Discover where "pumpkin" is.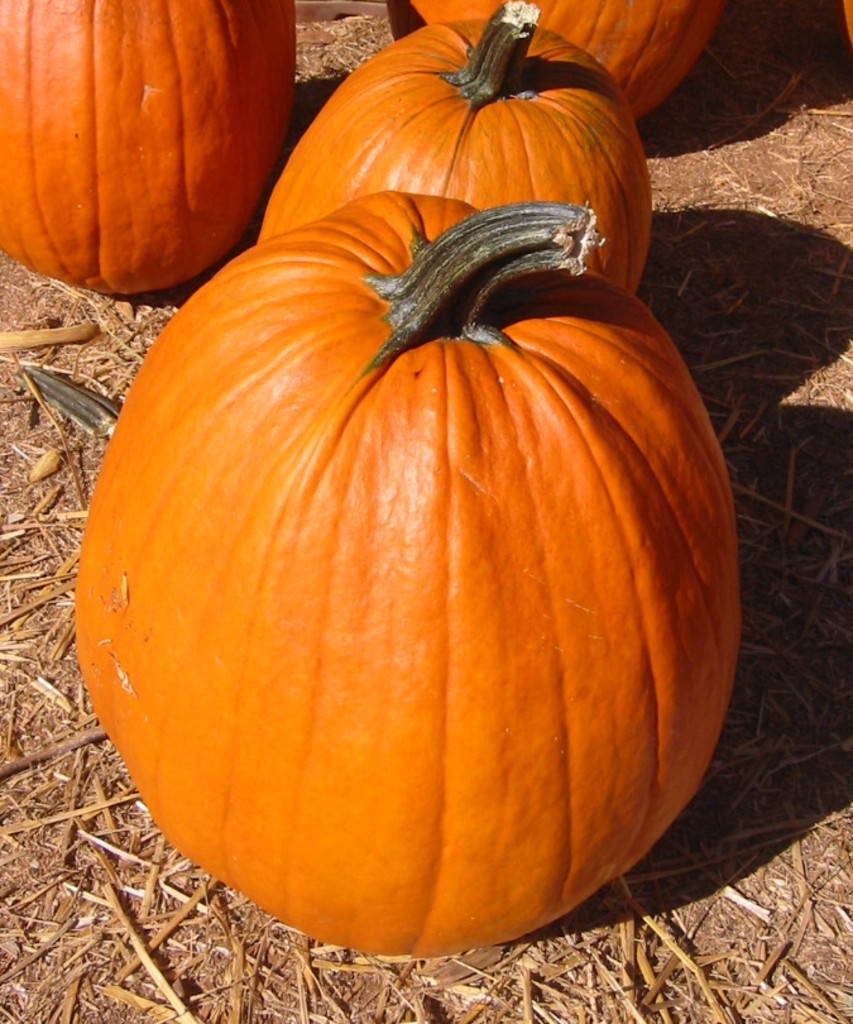
Discovered at select_region(0, 0, 303, 301).
